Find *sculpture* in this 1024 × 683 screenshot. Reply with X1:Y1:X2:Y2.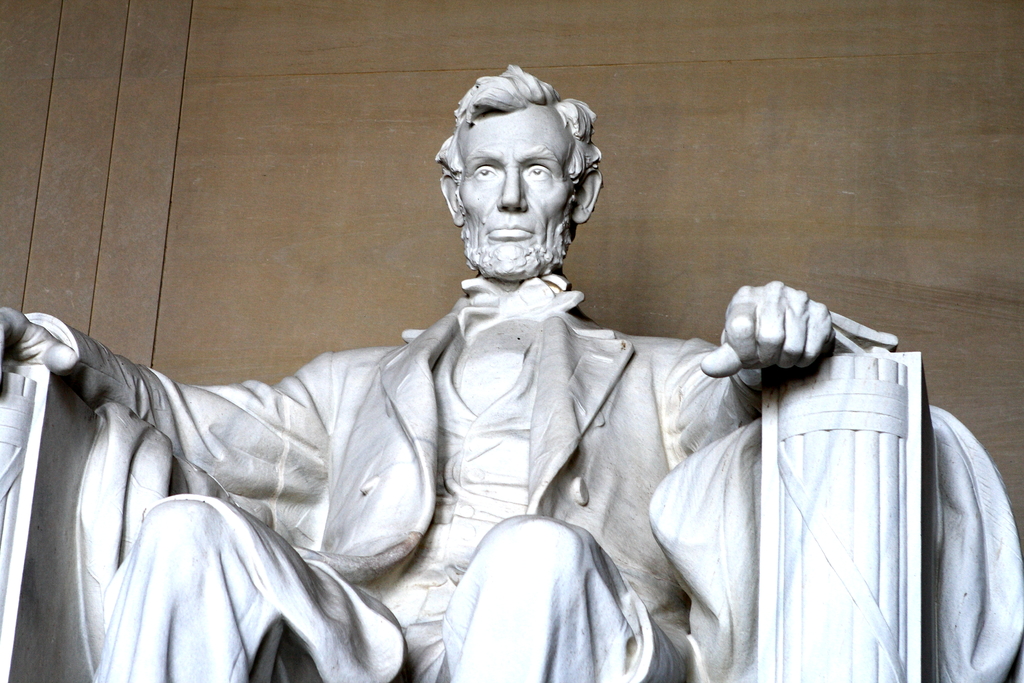
0:60:1023:682.
